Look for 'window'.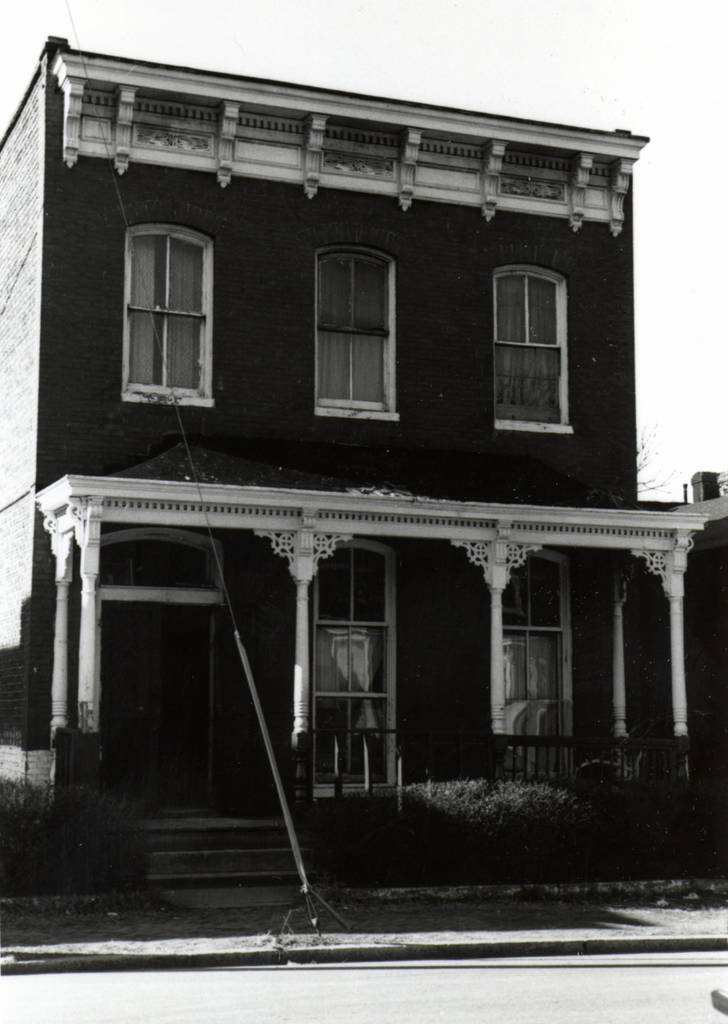
Found: {"left": 311, "top": 242, "right": 402, "bottom": 420}.
